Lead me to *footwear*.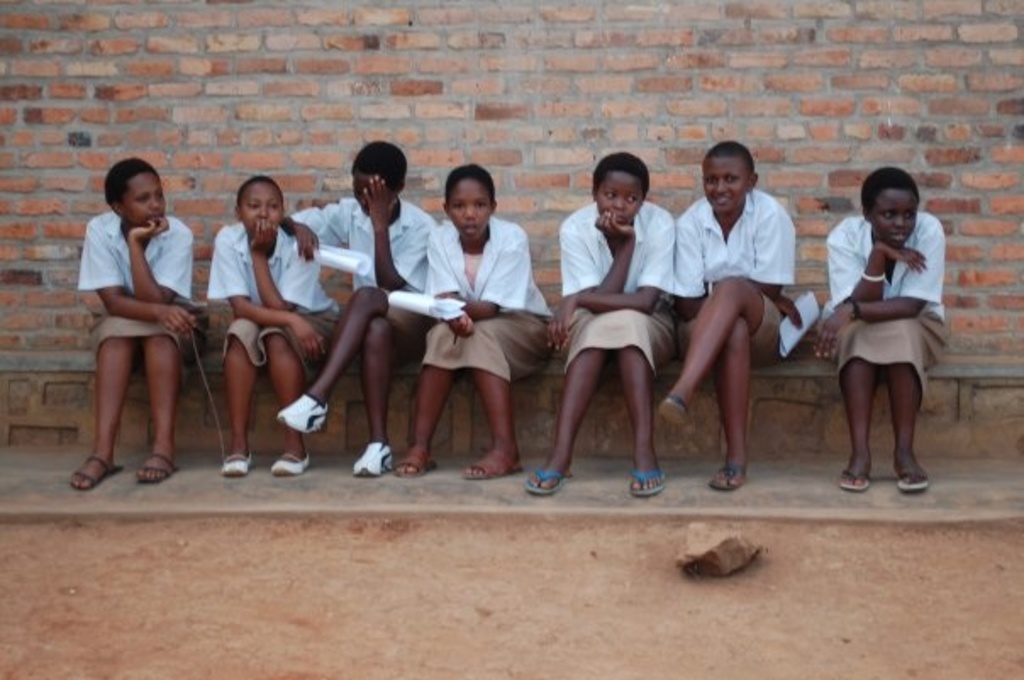
Lead to (x1=219, y1=448, x2=256, y2=477).
